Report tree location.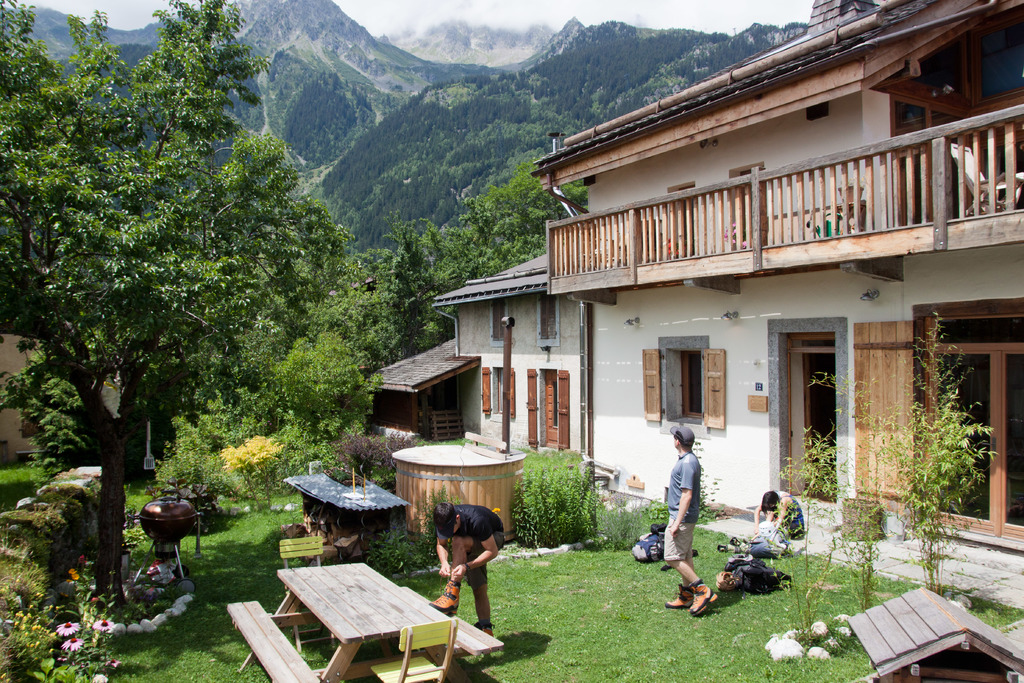
Report: [765,431,819,643].
